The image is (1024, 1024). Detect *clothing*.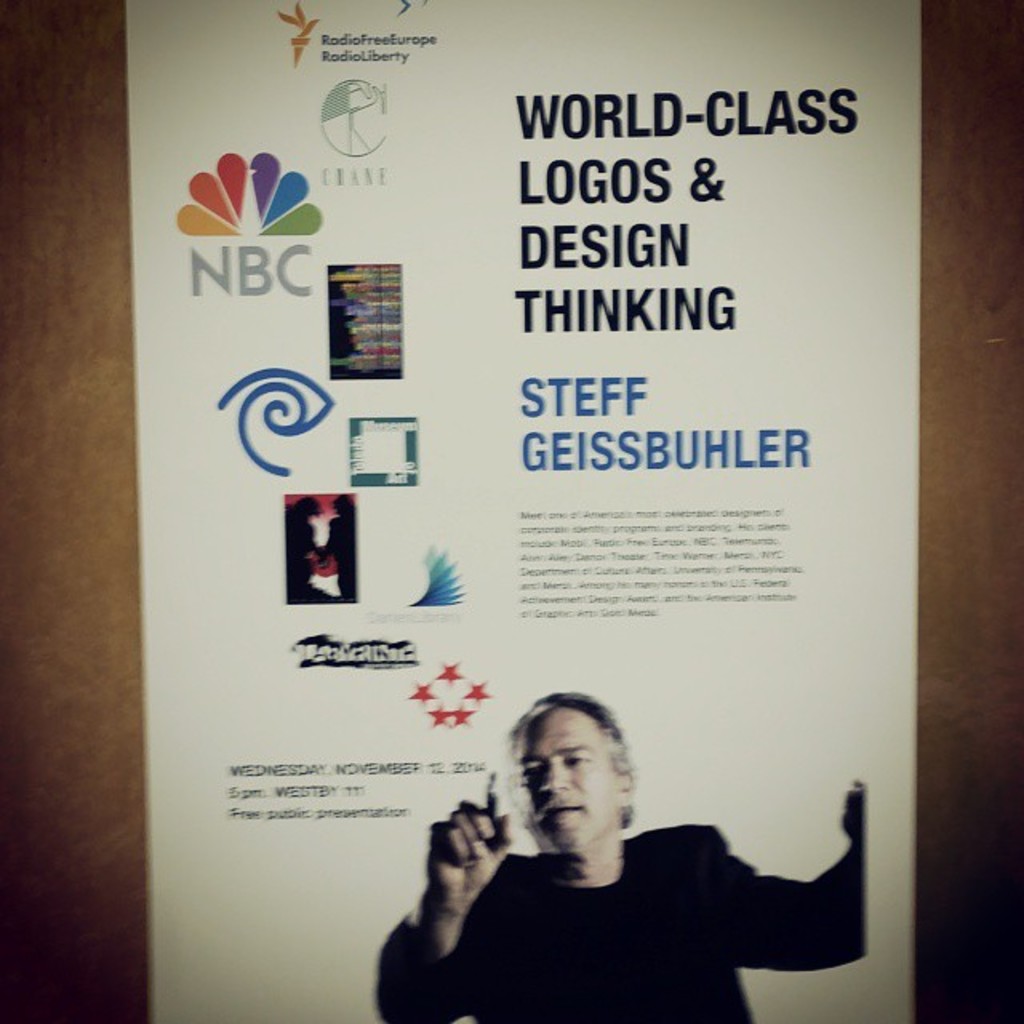
Detection: [398, 779, 870, 1021].
